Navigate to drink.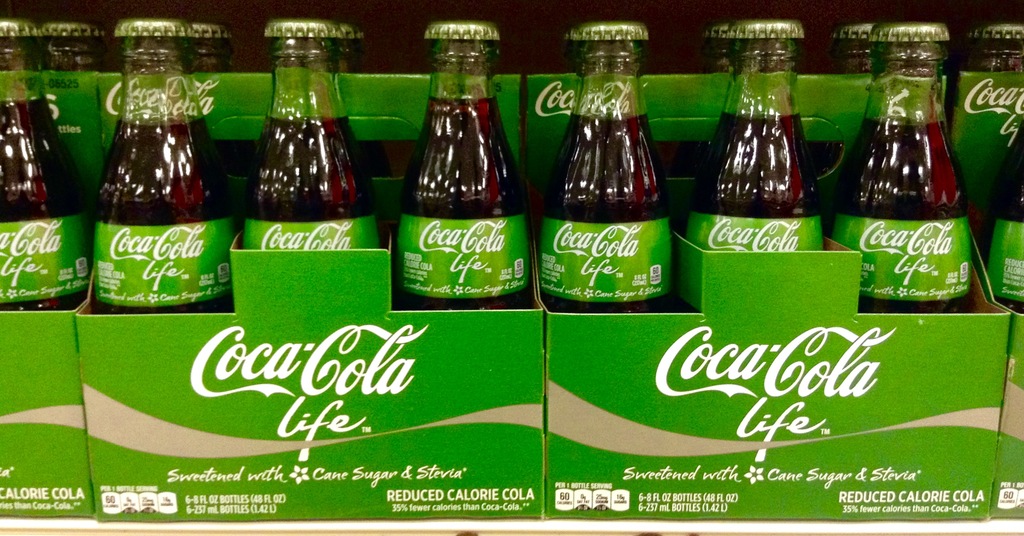
Navigation target: [left=89, top=39, right=221, bottom=323].
